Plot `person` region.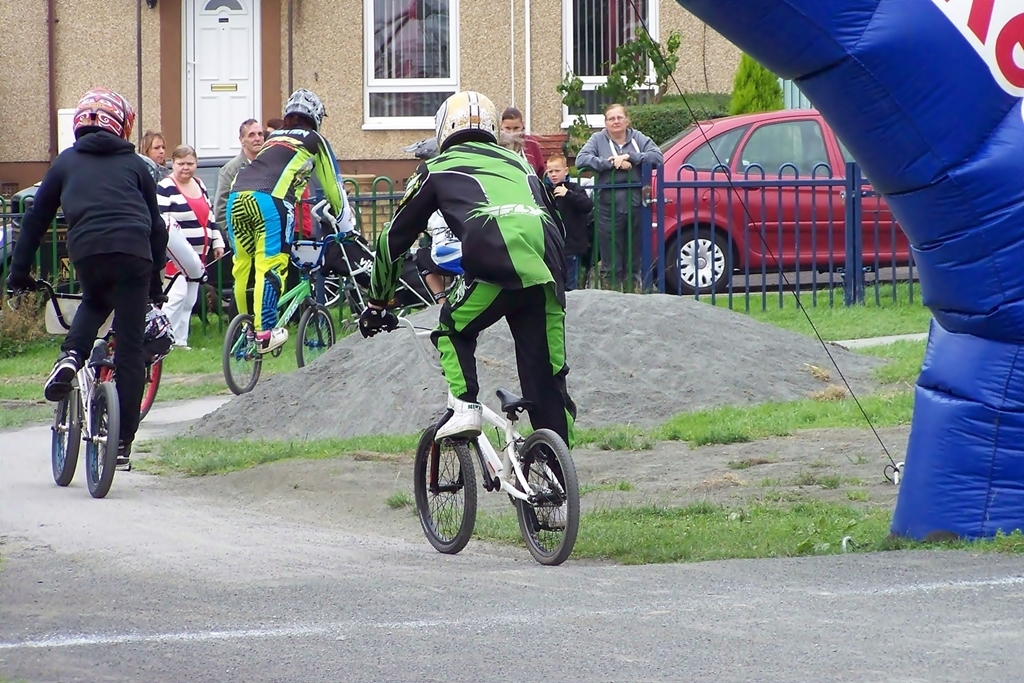
Plotted at box(155, 147, 220, 348).
